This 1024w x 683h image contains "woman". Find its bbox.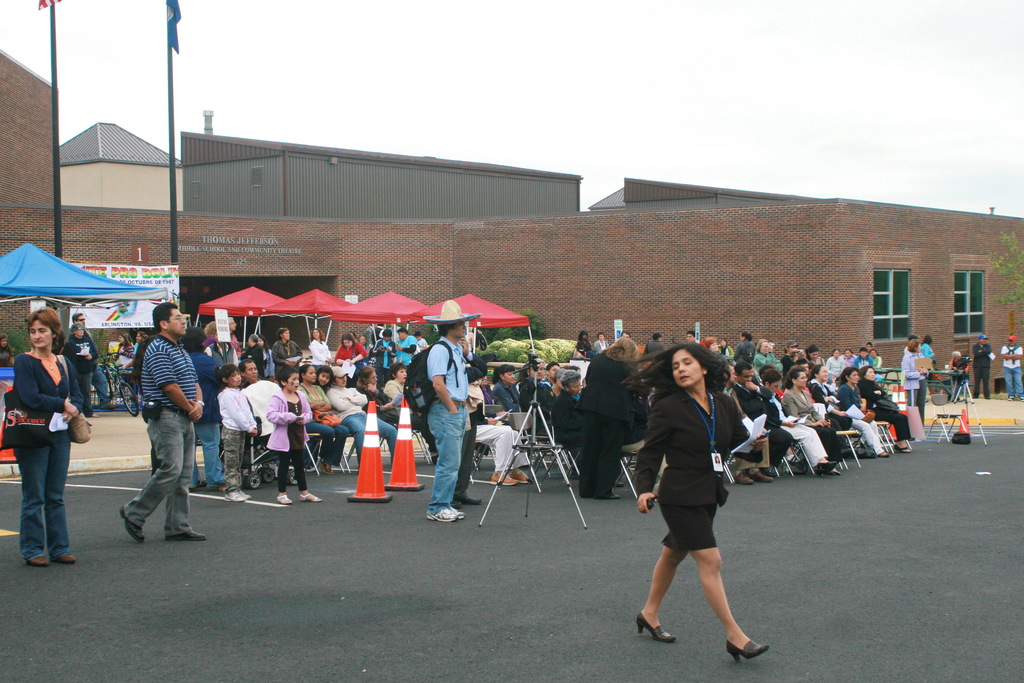
[859,369,918,459].
